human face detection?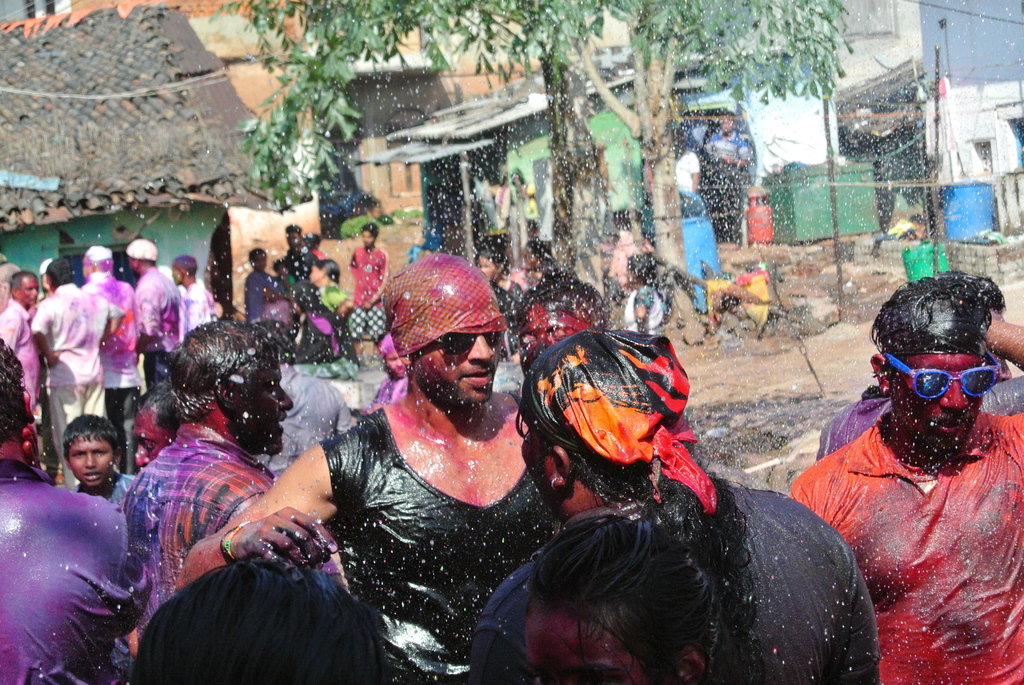
(x1=311, y1=264, x2=325, y2=286)
